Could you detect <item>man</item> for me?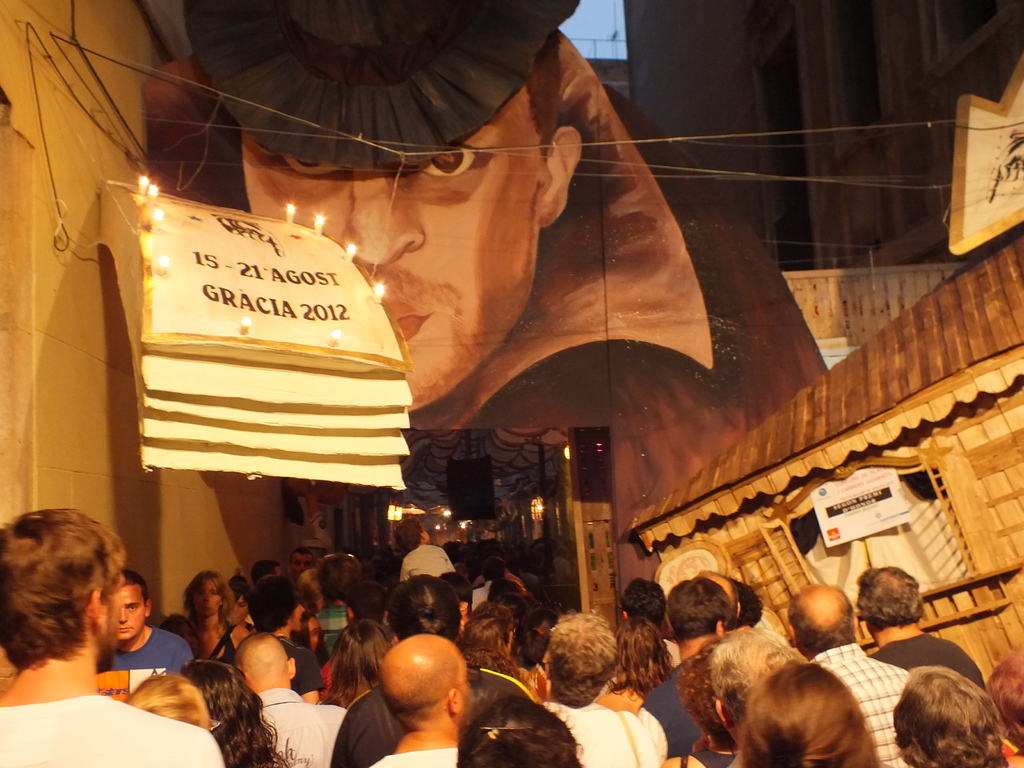
Detection result: region(99, 572, 200, 707).
